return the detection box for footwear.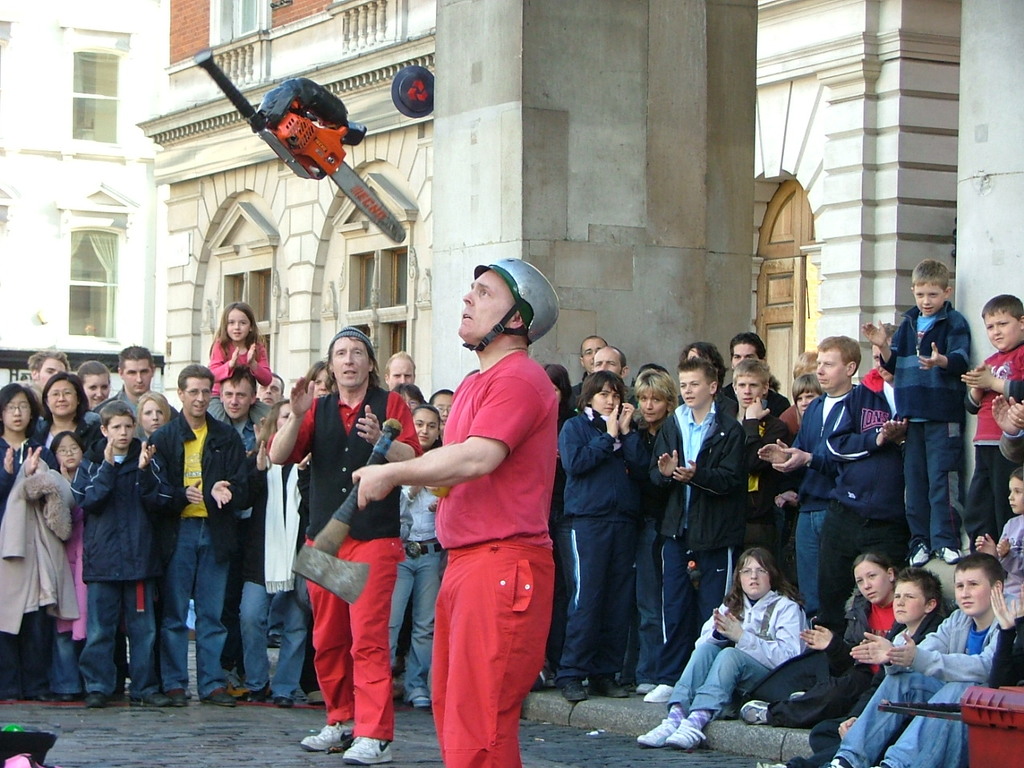
box=[274, 682, 292, 708].
